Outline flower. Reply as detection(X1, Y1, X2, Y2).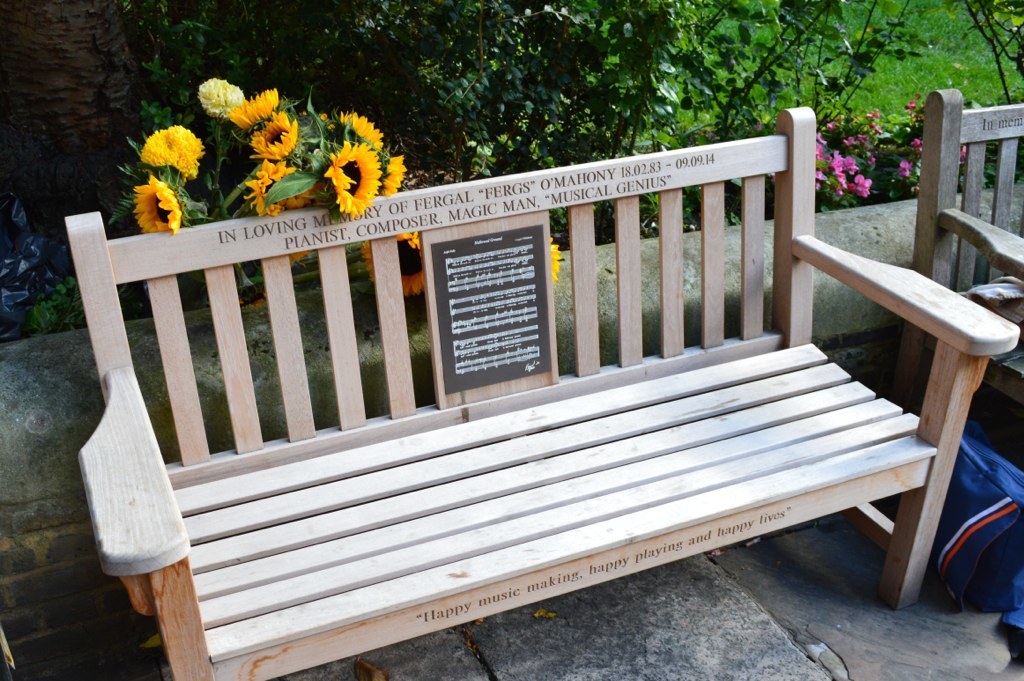
detection(131, 175, 187, 231).
